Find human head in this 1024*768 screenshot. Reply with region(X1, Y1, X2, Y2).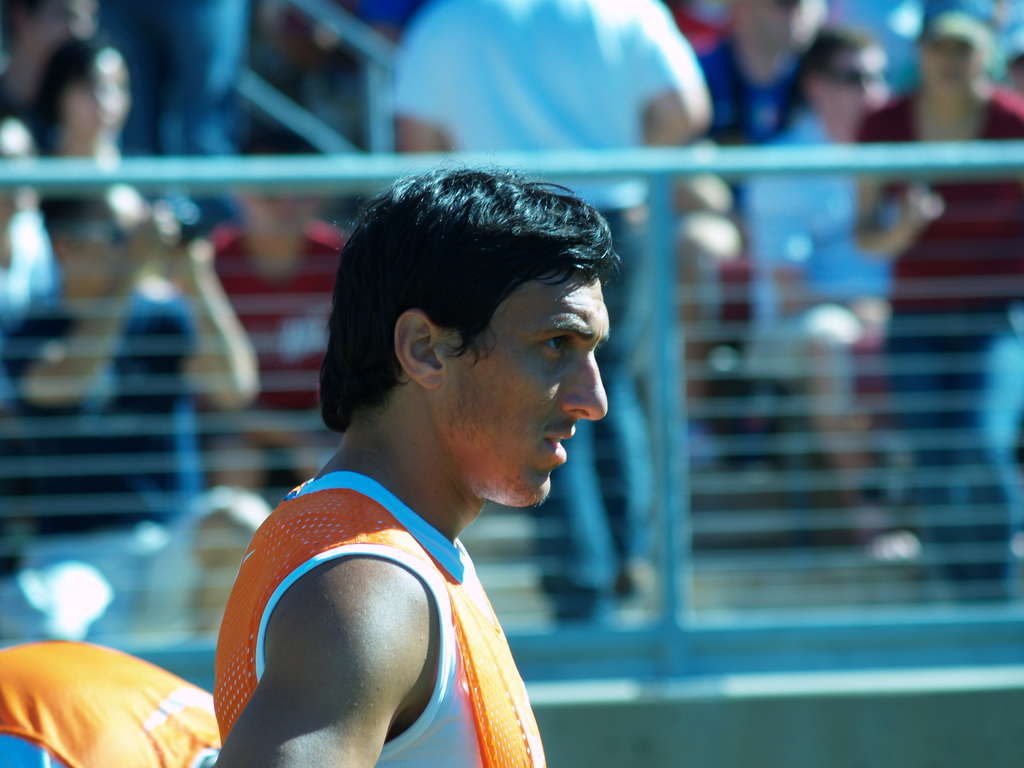
region(319, 154, 633, 488).
